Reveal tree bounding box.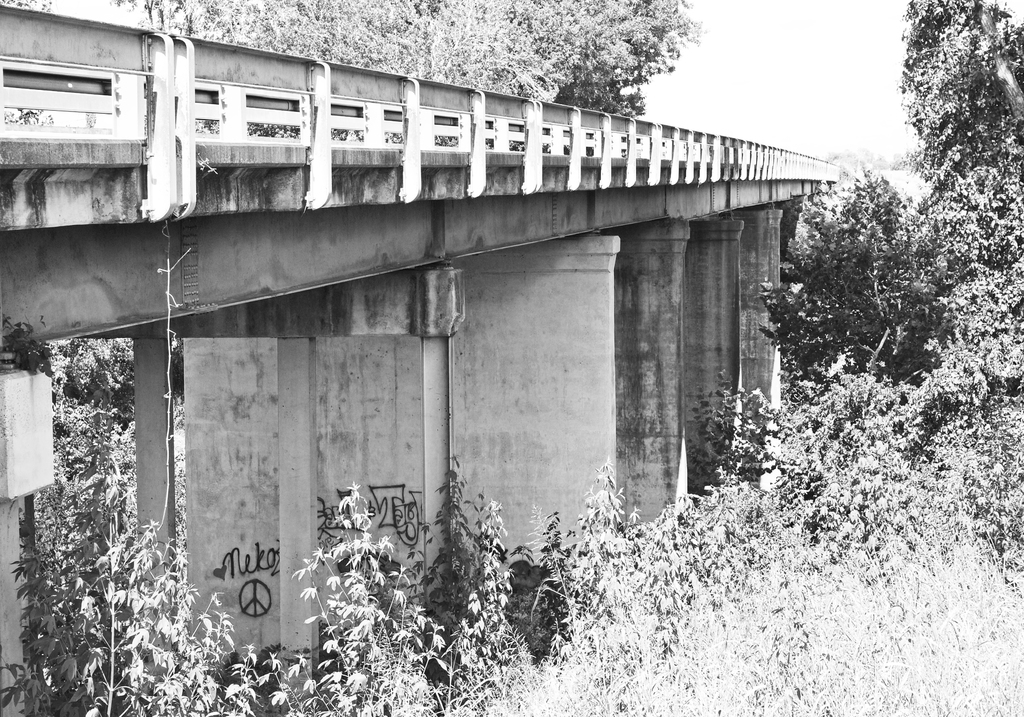
Revealed: locate(136, 0, 719, 125).
